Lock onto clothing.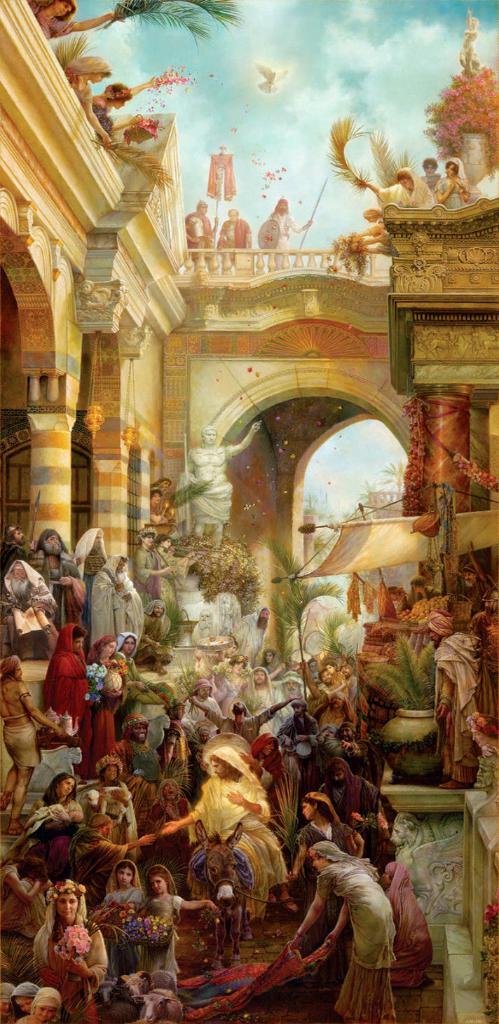
Locked: 276:700:318:793.
